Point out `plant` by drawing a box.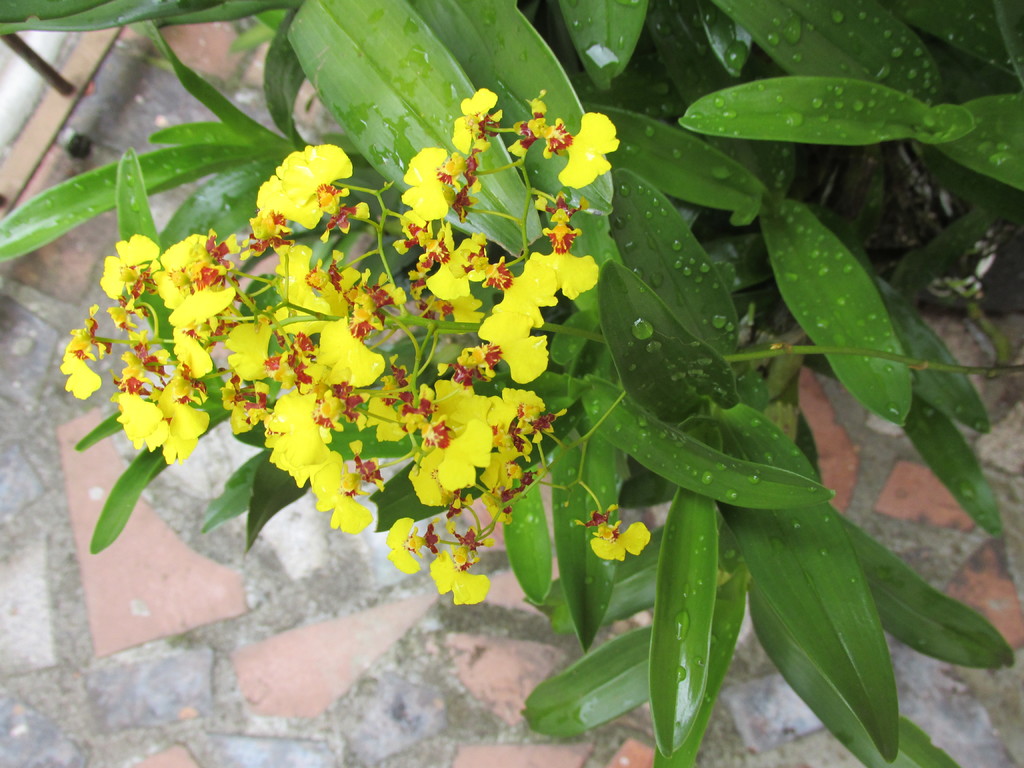
bbox(0, 0, 1022, 767).
